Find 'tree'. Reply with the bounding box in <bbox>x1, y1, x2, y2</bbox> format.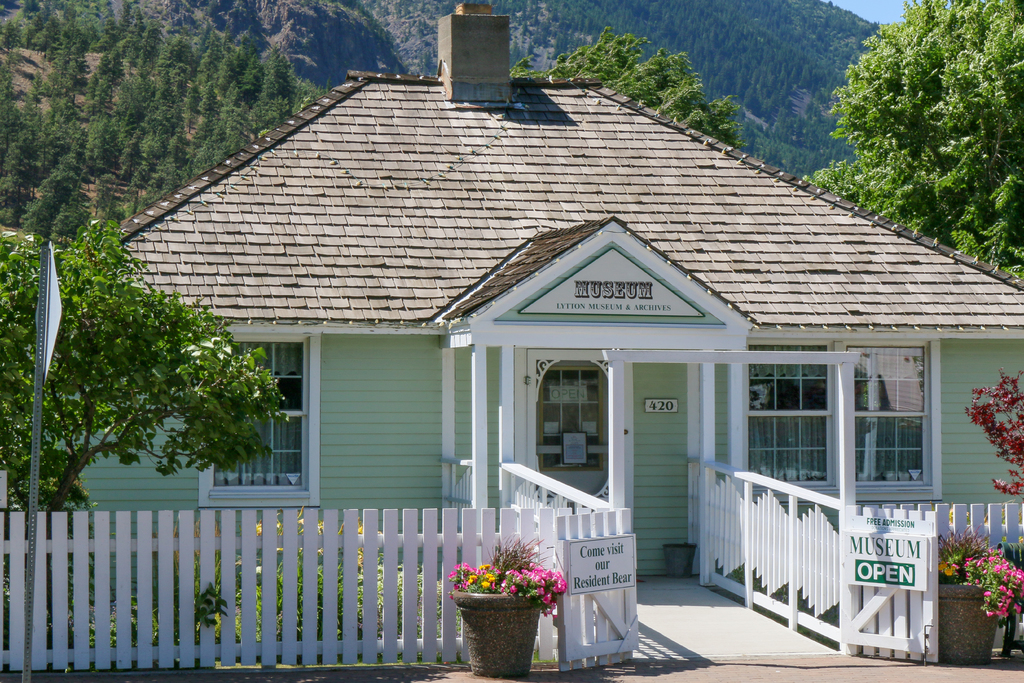
<bbox>22, 237, 288, 514</bbox>.
